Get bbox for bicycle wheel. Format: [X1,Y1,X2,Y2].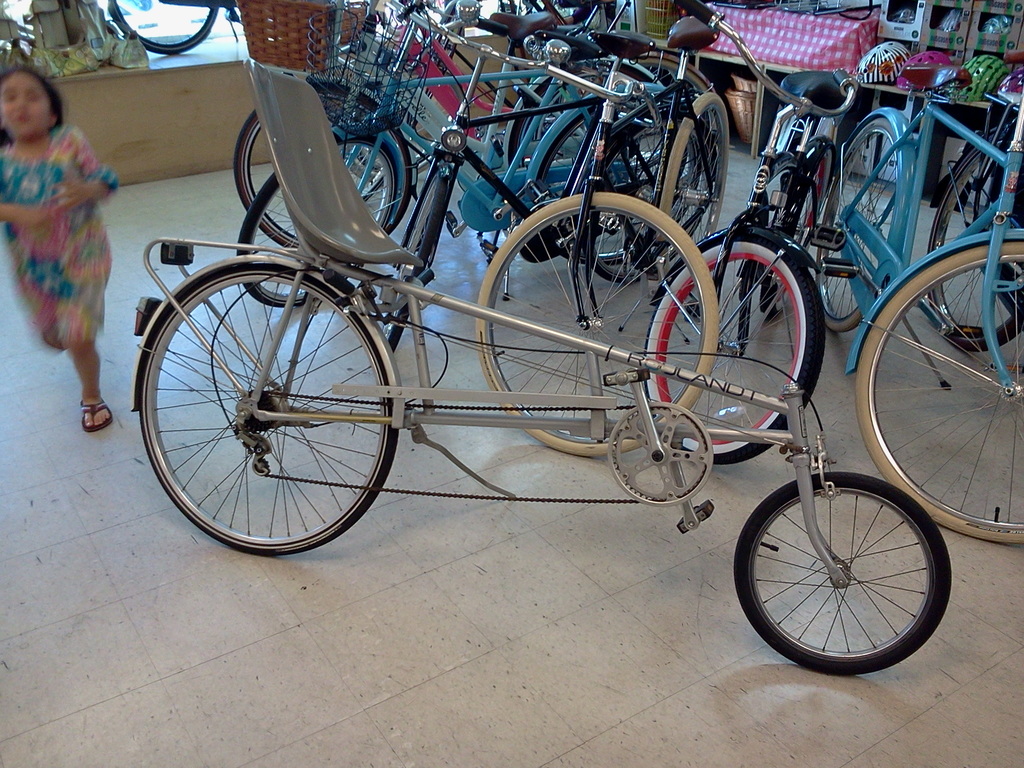
[536,94,701,266].
